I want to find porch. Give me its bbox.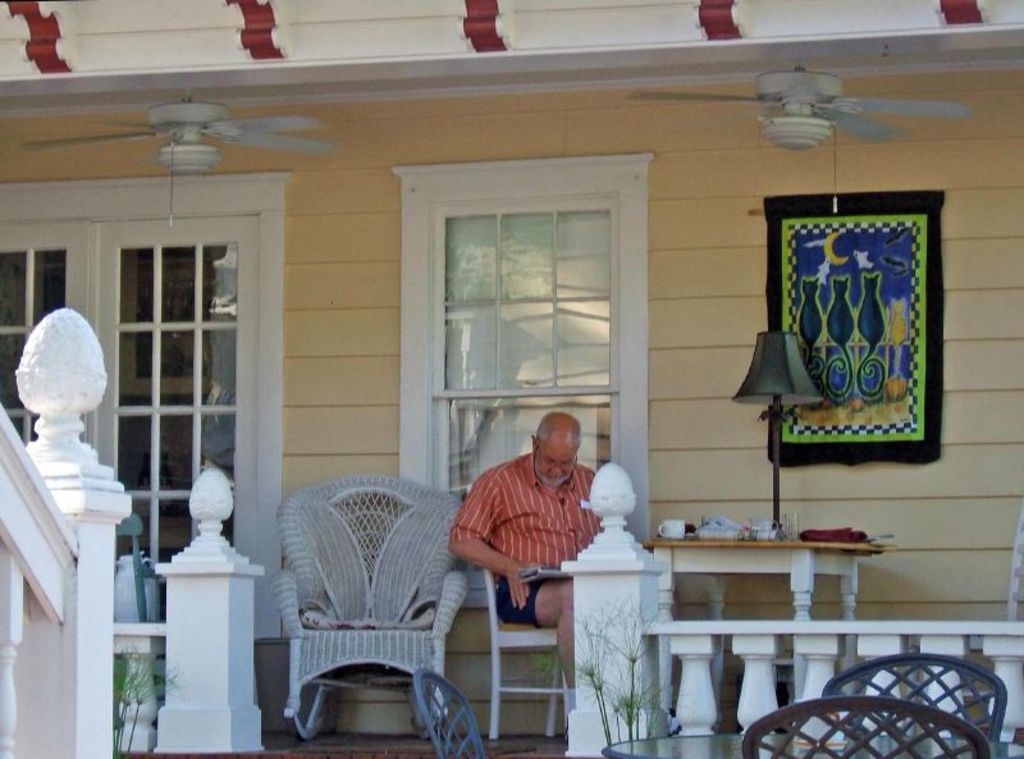
region(110, 458, 1023, 758).
